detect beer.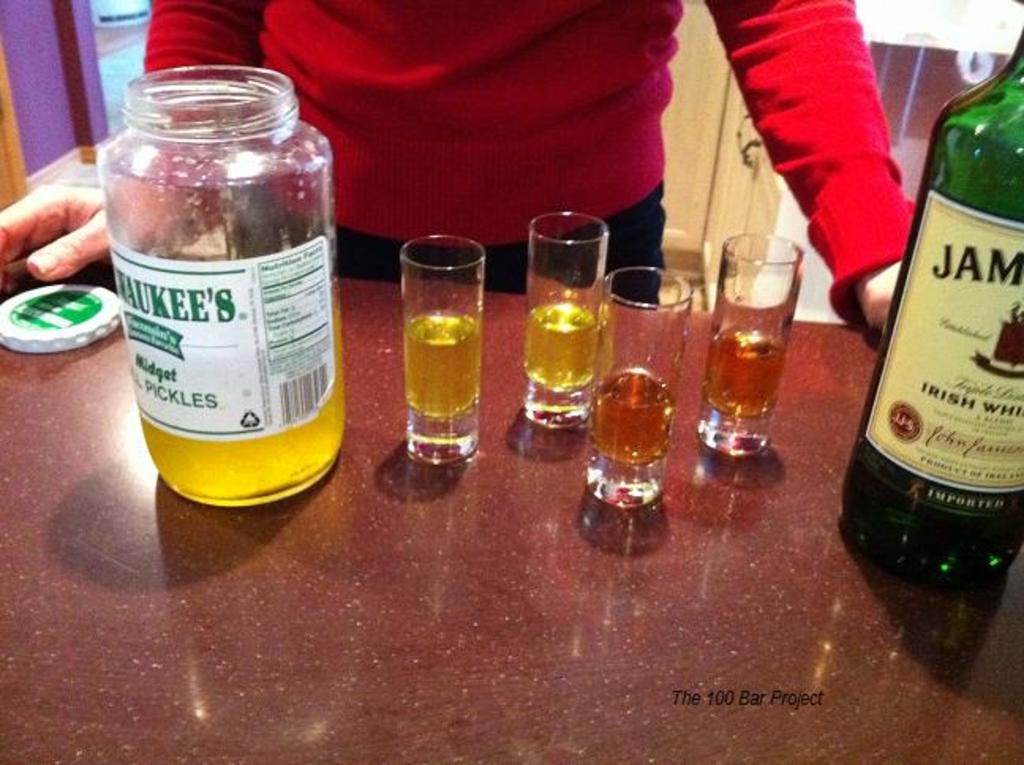
Detected at locate(403, 234, 479, 465).
